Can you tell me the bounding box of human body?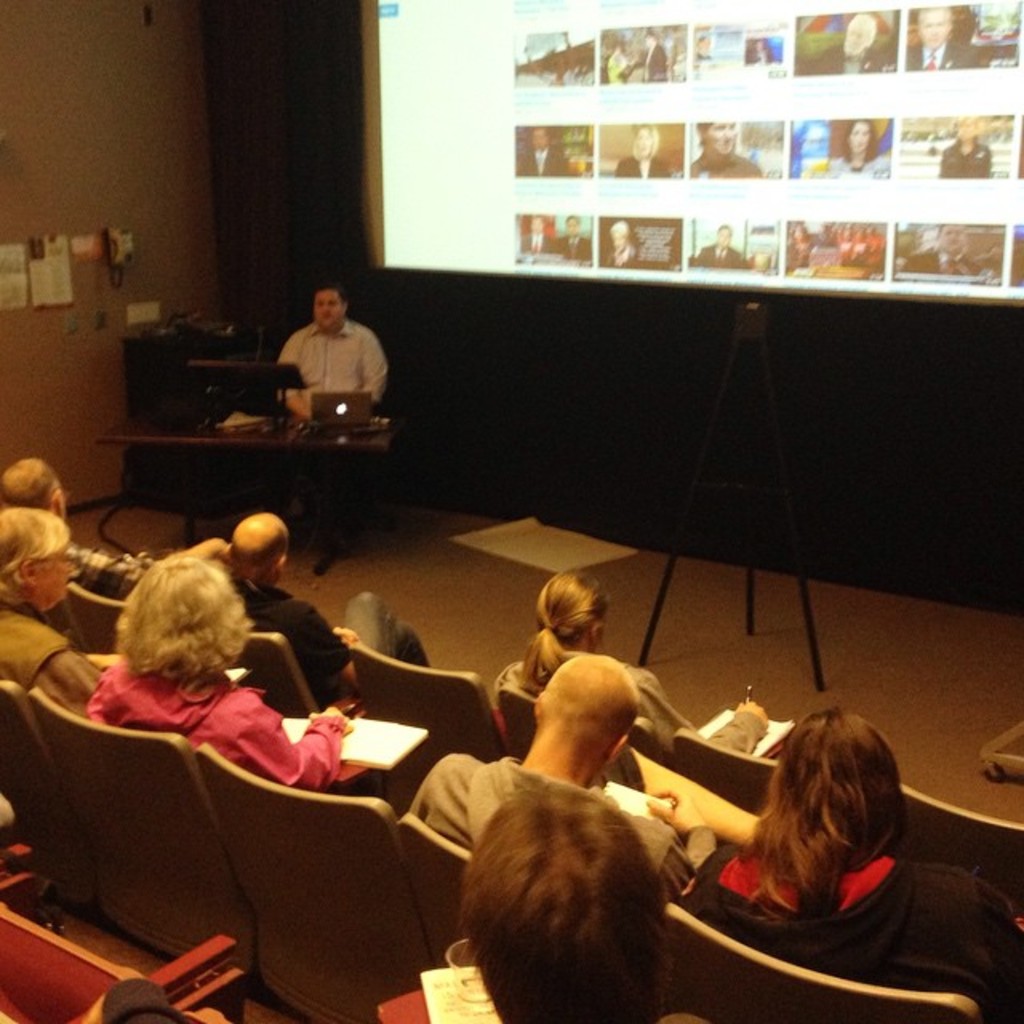
[left=902, top=224, right=971, bottom=282].
